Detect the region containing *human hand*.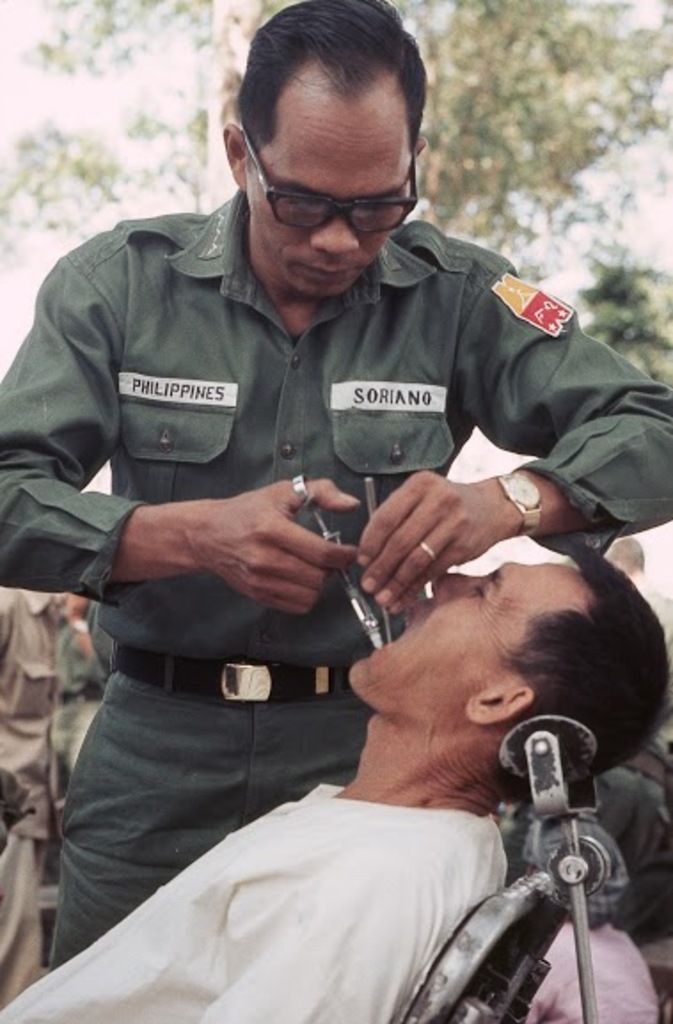
(350, 470, 504, 618).
